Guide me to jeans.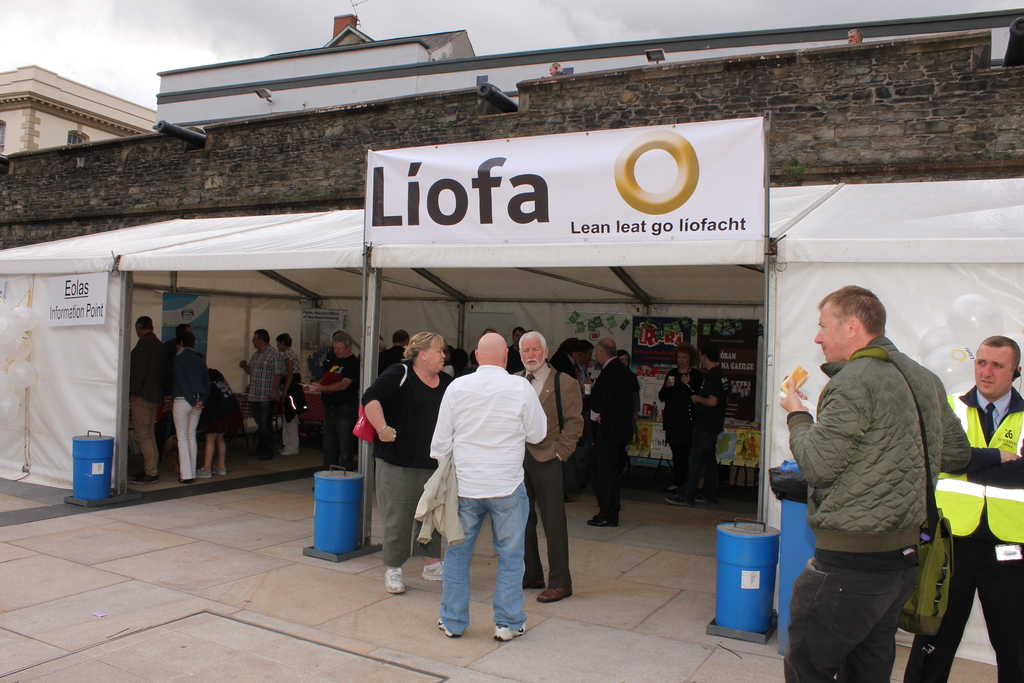
Guidance: (375,457,419,568).
